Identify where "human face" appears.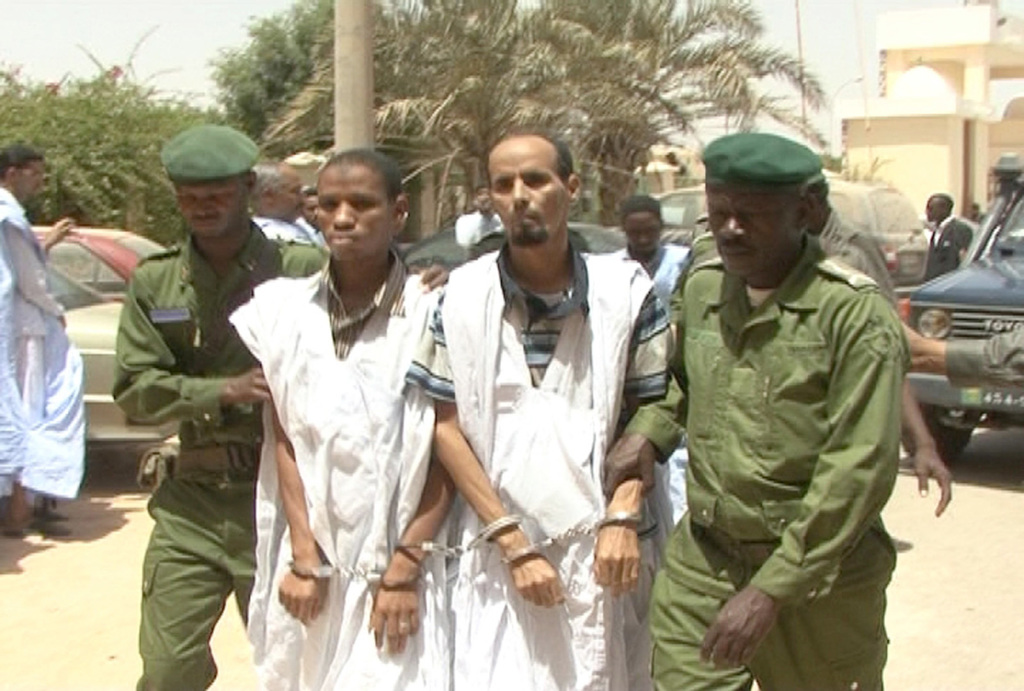
Appears at (482,134,567,253).
